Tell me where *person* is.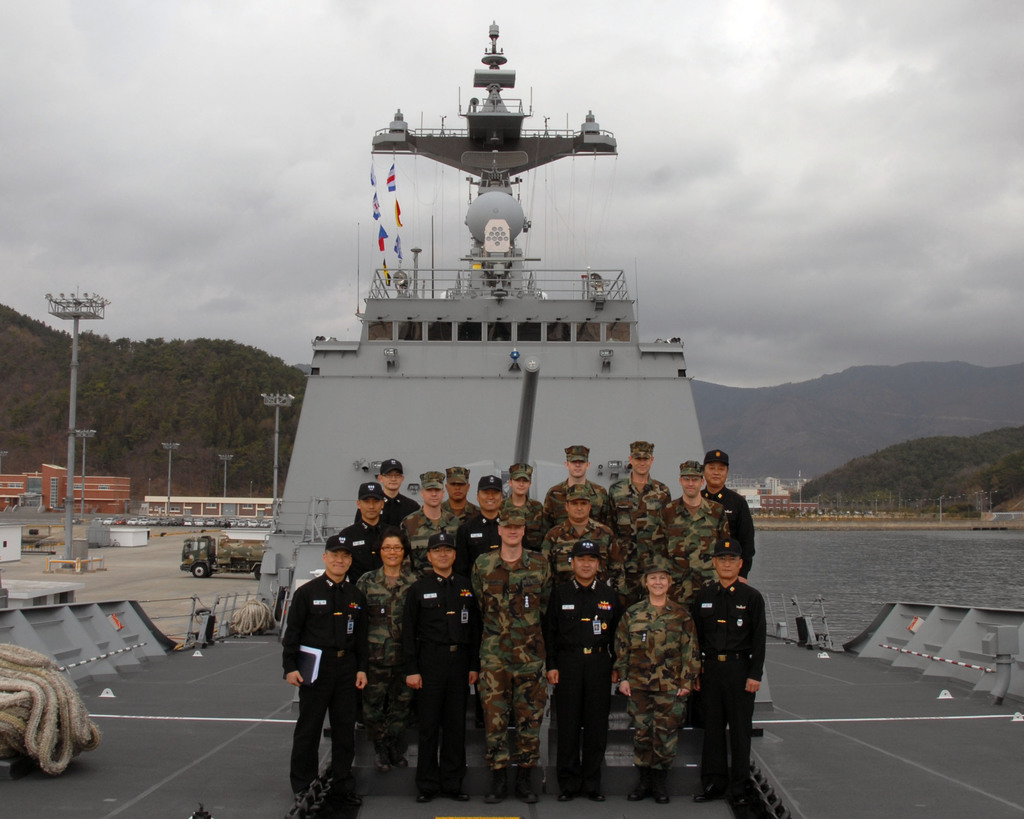
*person* is at select_region(597, 440, 673, 600).
